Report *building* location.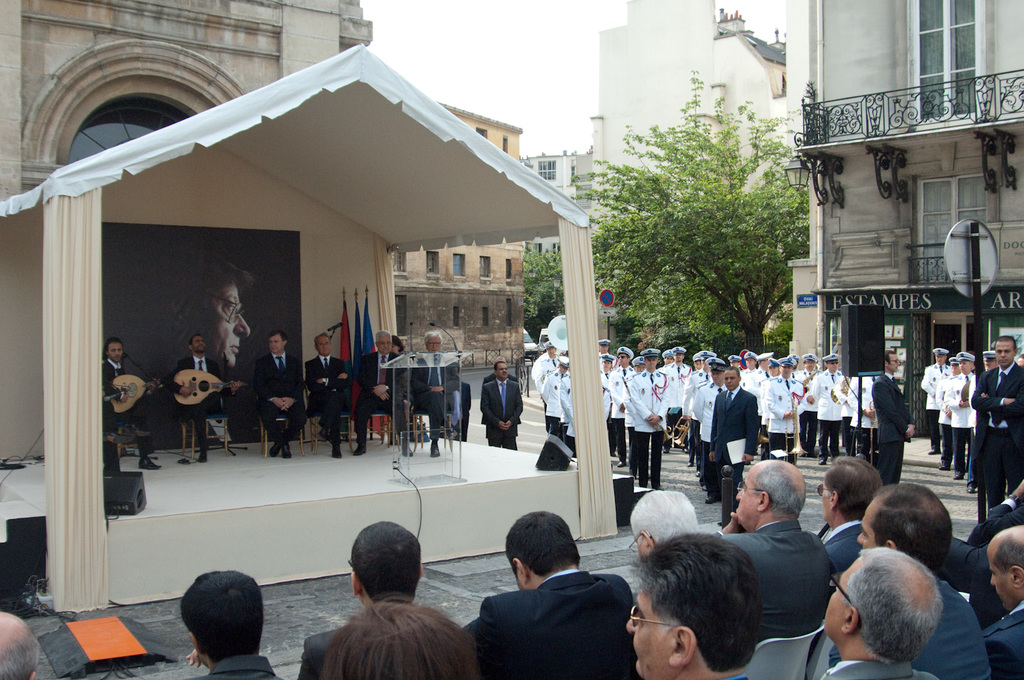
Report: <region>786, 0, 1023, 444</region>.
